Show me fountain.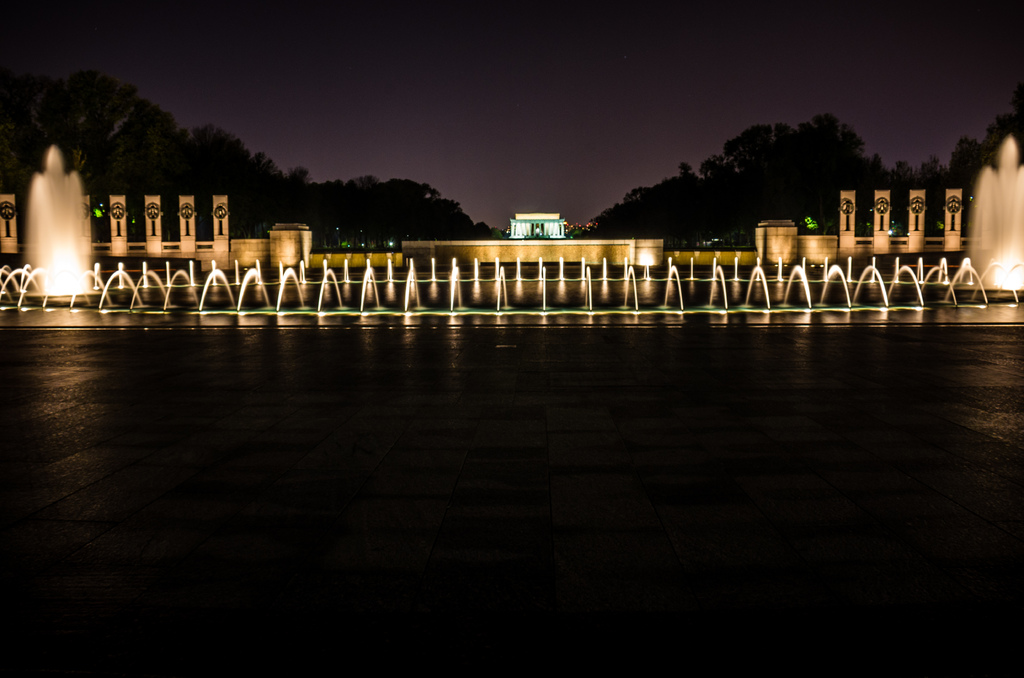
fountain is here: [961,129,1023,312].
